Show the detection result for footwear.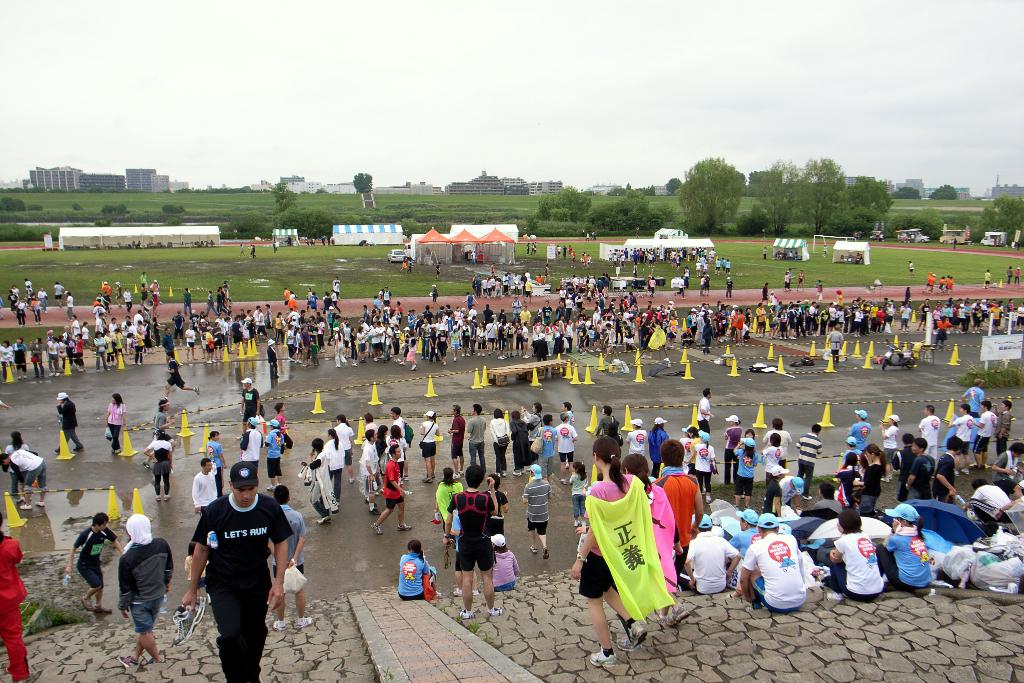
box(50, 445, 61, 457).
